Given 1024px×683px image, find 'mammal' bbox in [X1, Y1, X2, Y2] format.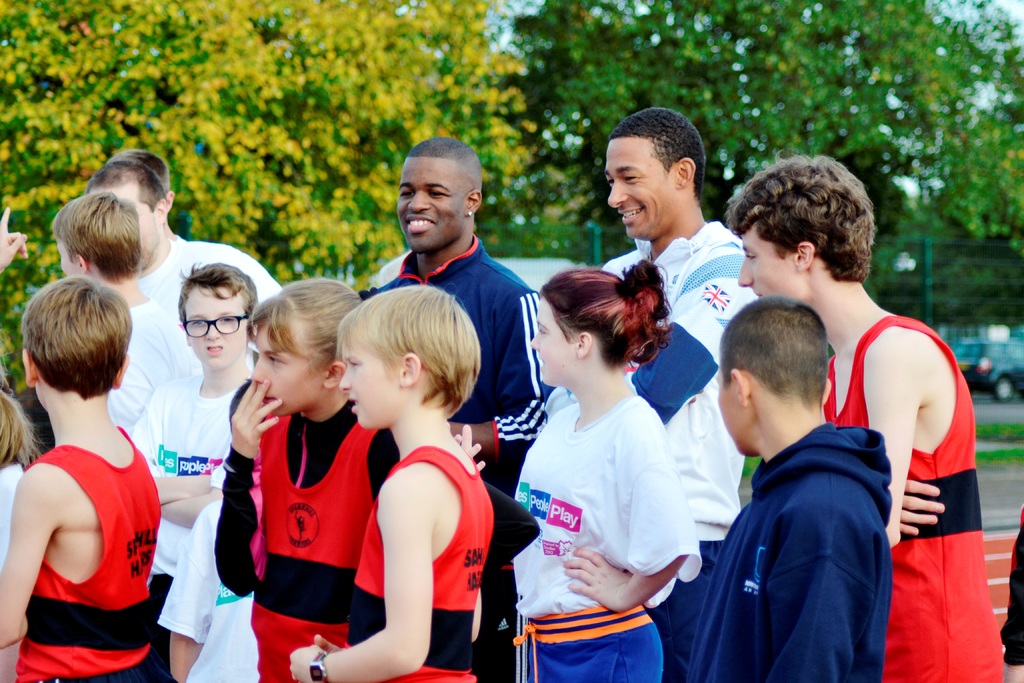
[215, 278, 541, 682].
